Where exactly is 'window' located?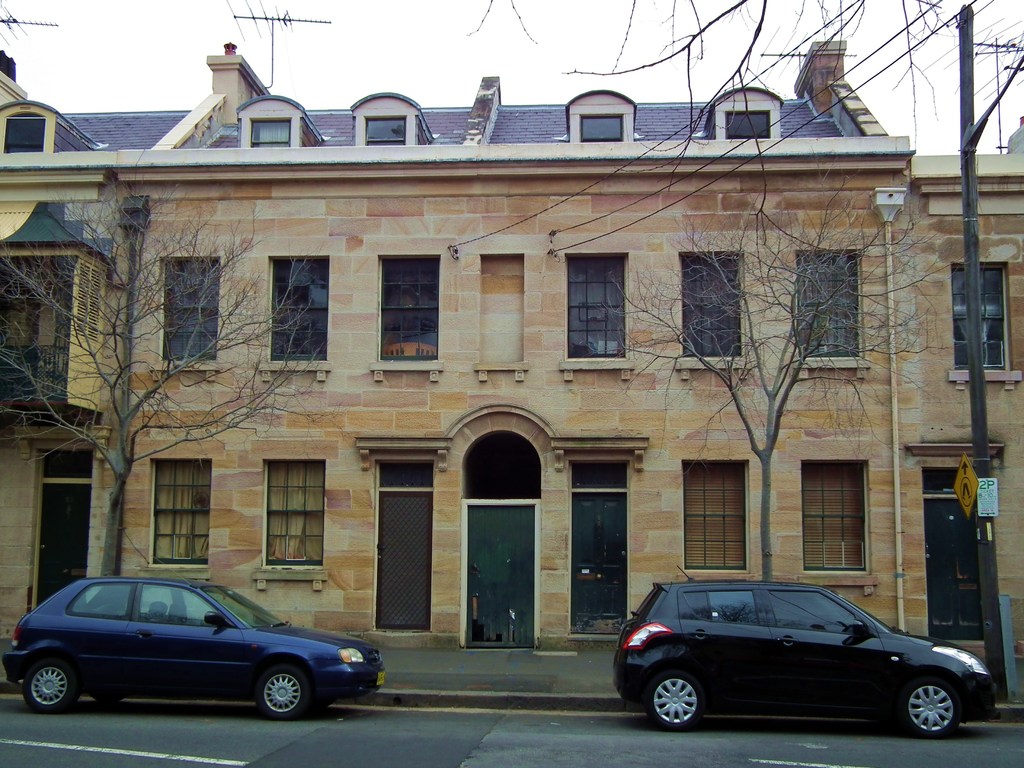
Its bounding box is [x1=666, y1=446, x2=753, y2=580].
